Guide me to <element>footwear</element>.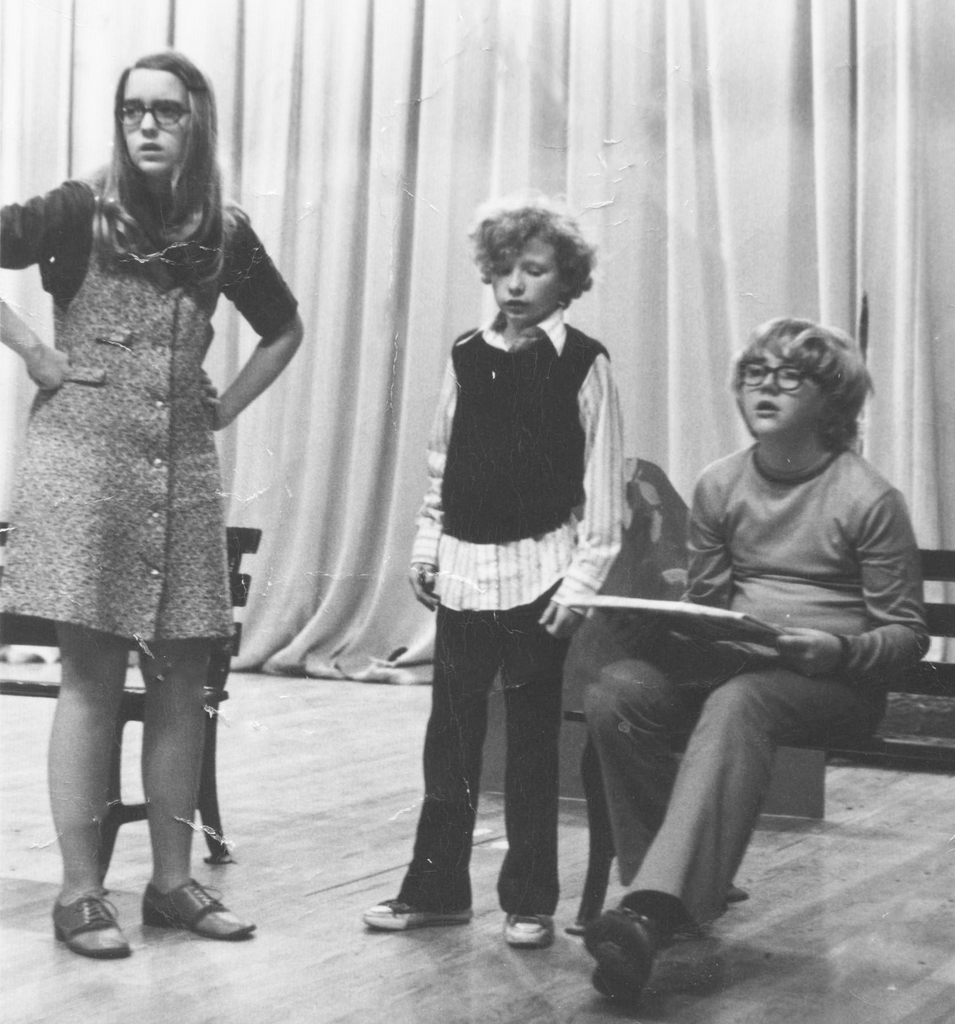
Guidance: (left=358, top=895, right=465, bottom=924).
